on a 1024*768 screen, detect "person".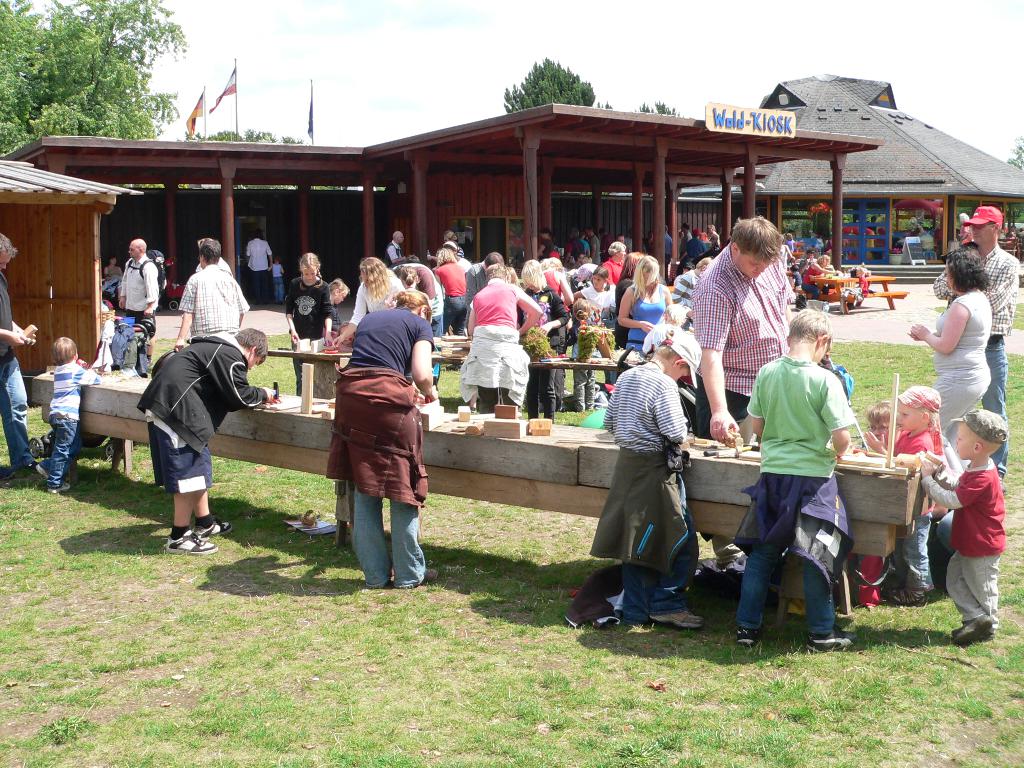
BBox(955, 211, 976, 249).
